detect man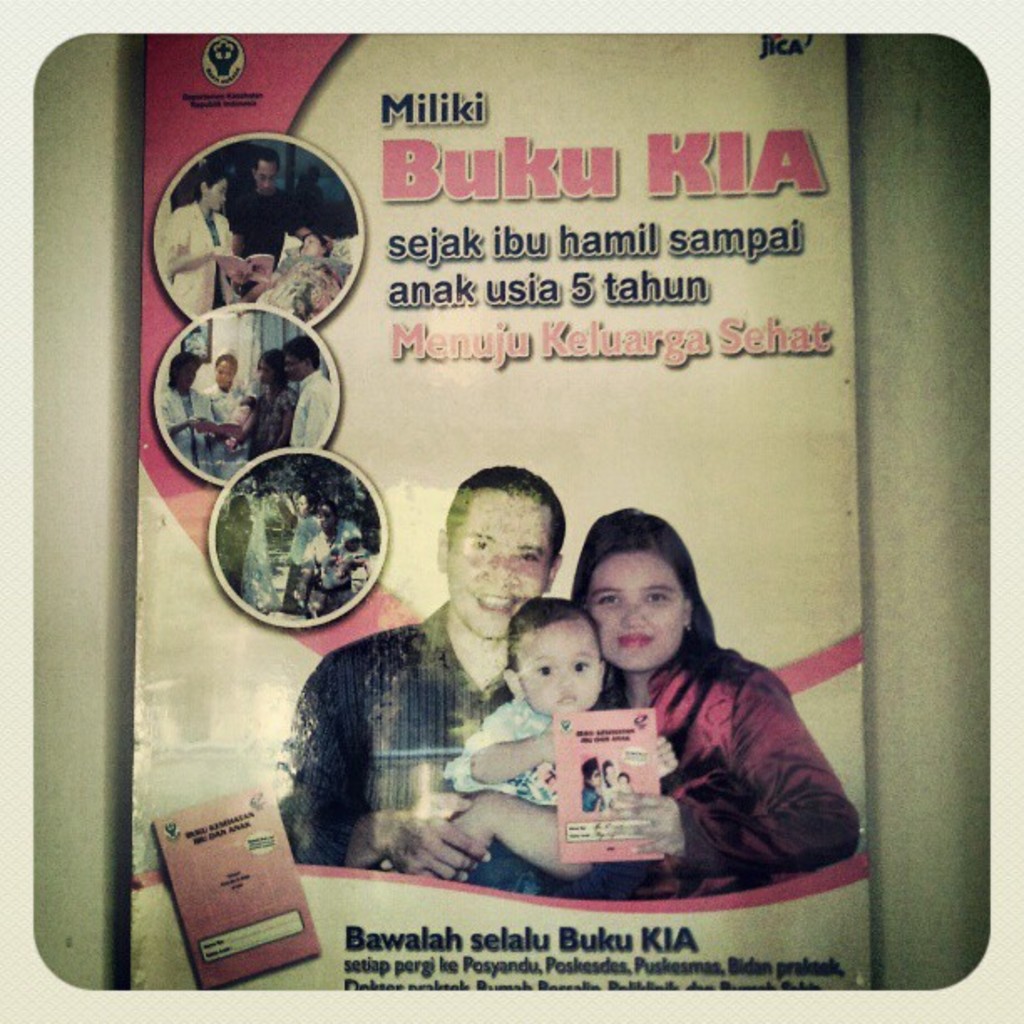
311:465:617:870
